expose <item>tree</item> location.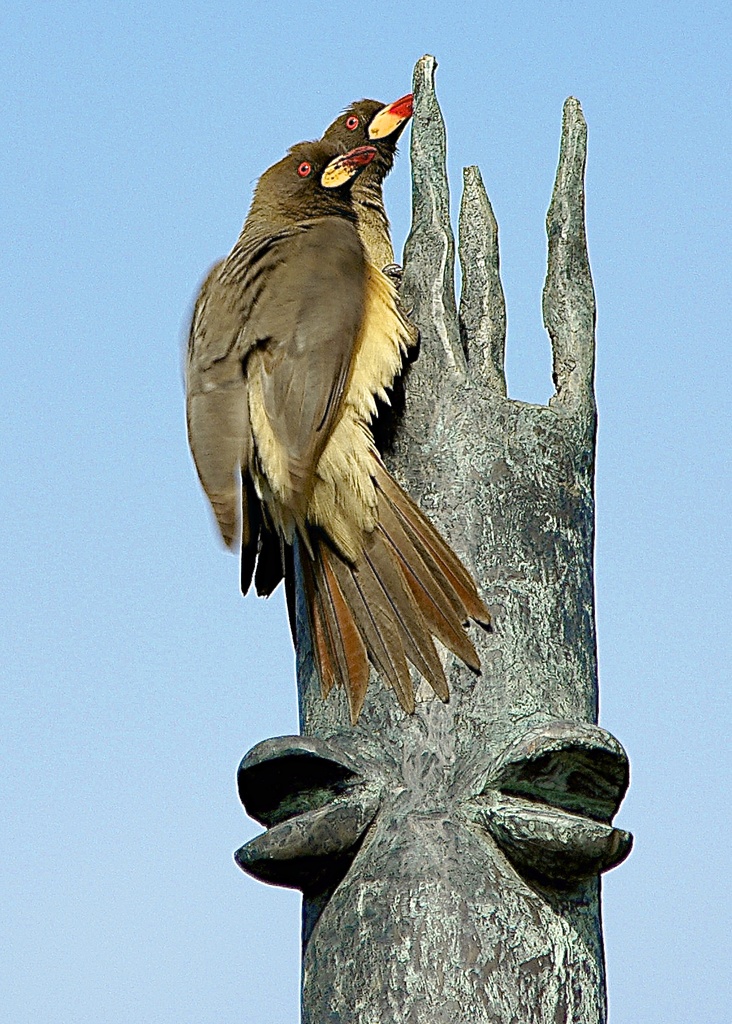
Exposed at BBox(231, 53, 640, 1023).
